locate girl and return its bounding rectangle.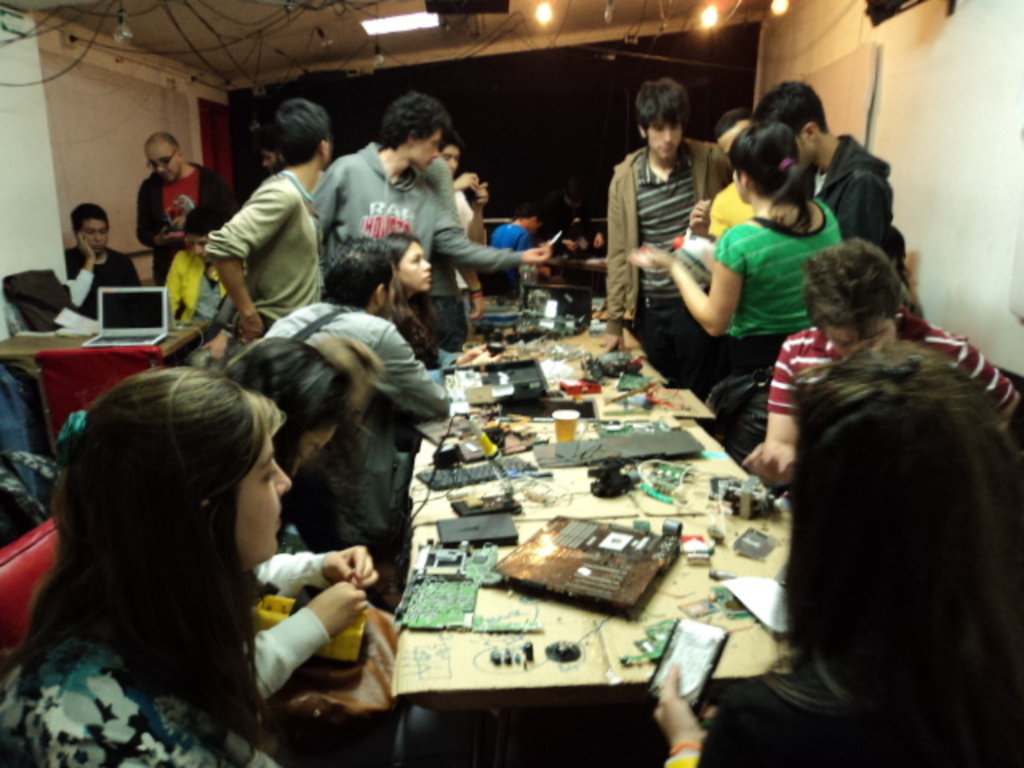
[629, 123, 838, 400].
